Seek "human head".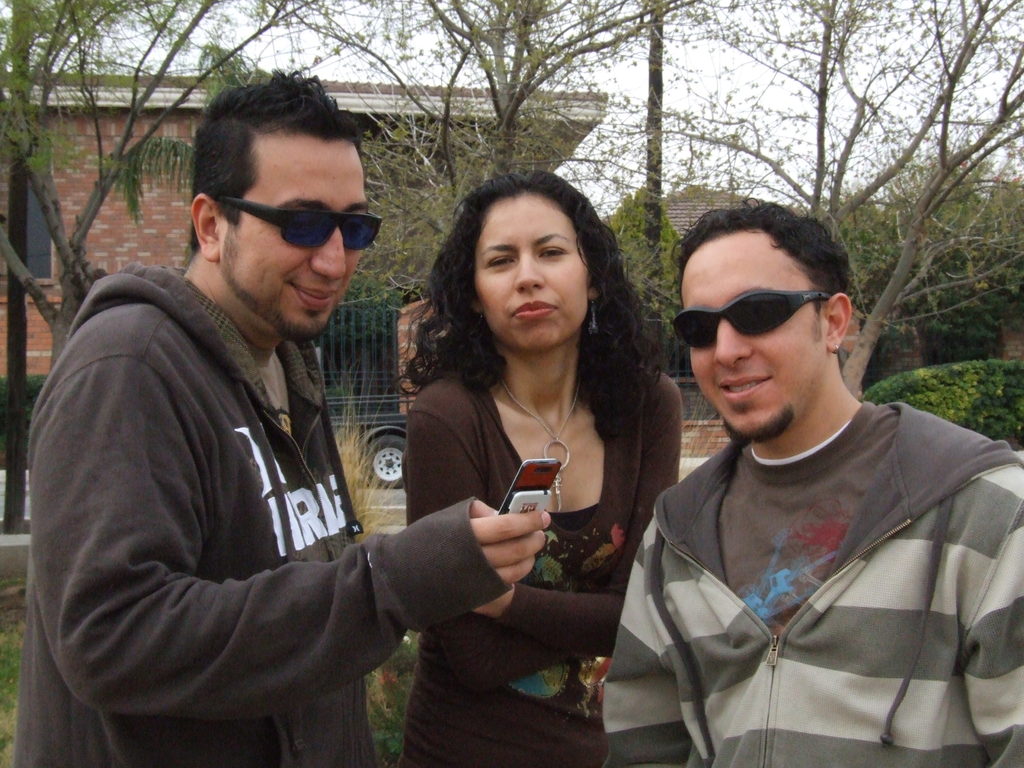
<bbox>159, 72, 402, 337</bbox>.
